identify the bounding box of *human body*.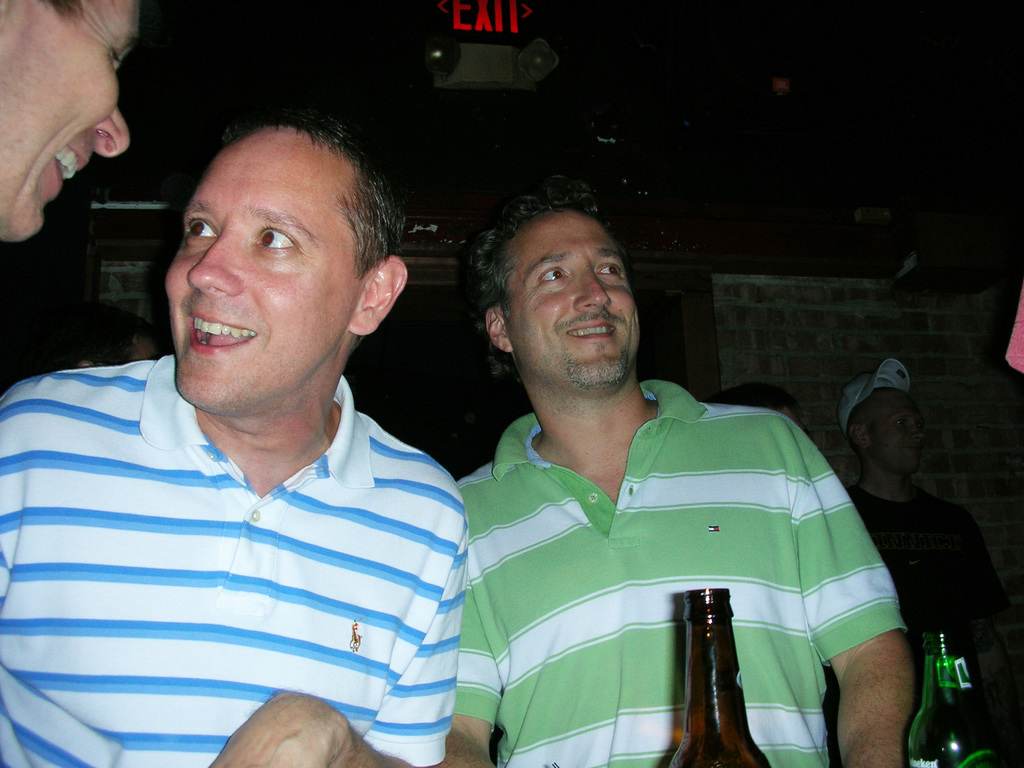
detection(440, 171, 931, 767).
